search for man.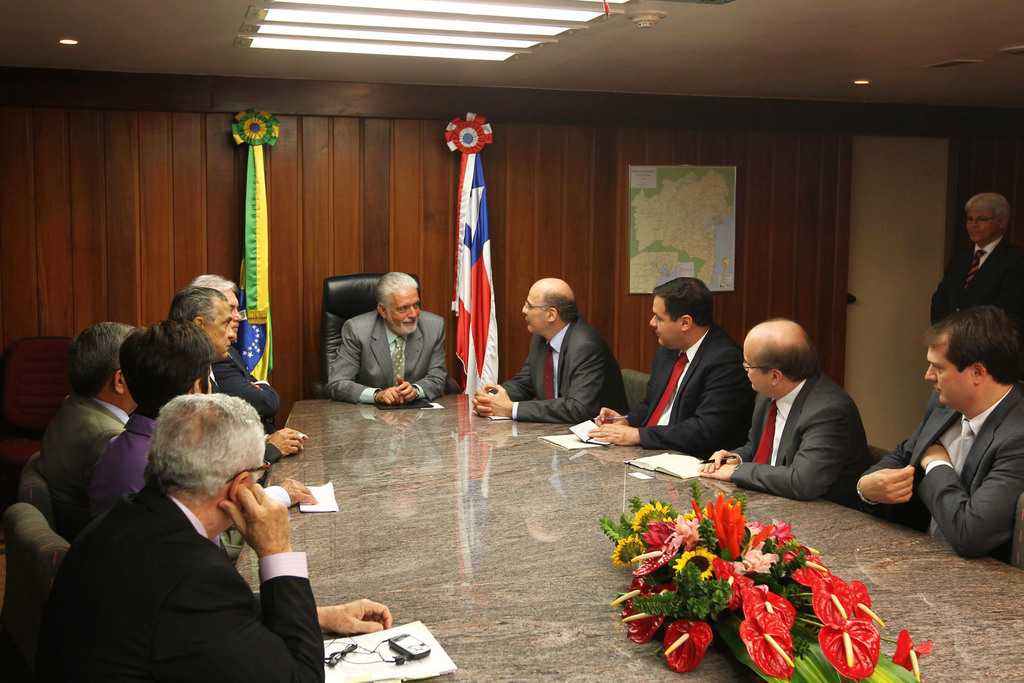
Found at 698:318:879:519.
